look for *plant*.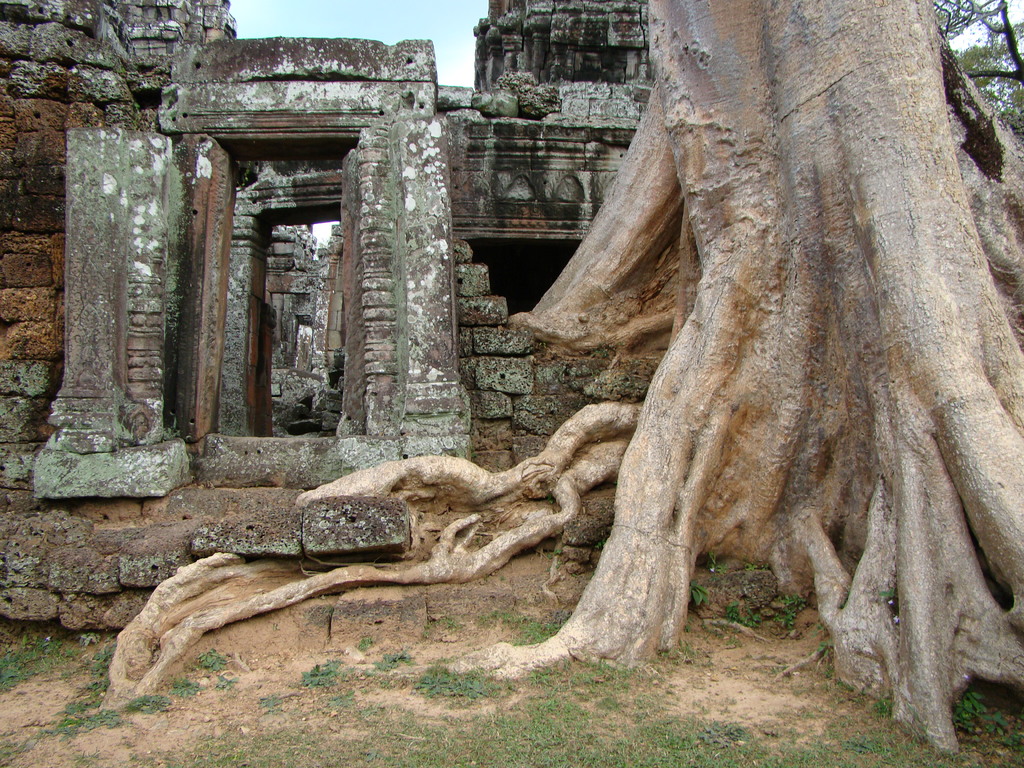
Found: 0,729,26,764.
